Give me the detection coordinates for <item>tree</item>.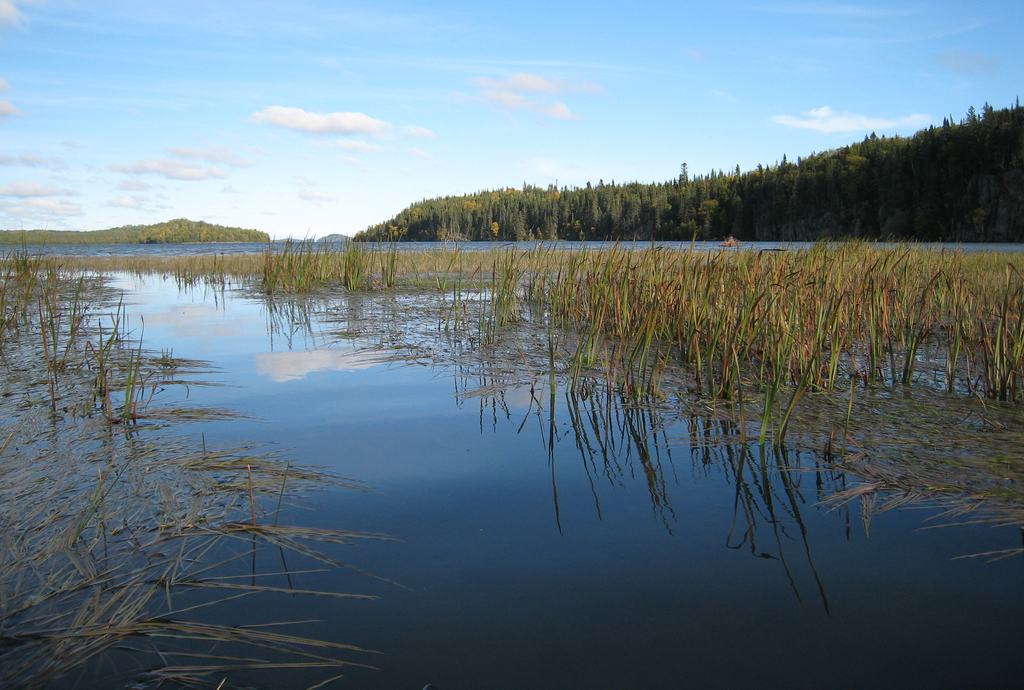
[949, 96, 979, 251].
